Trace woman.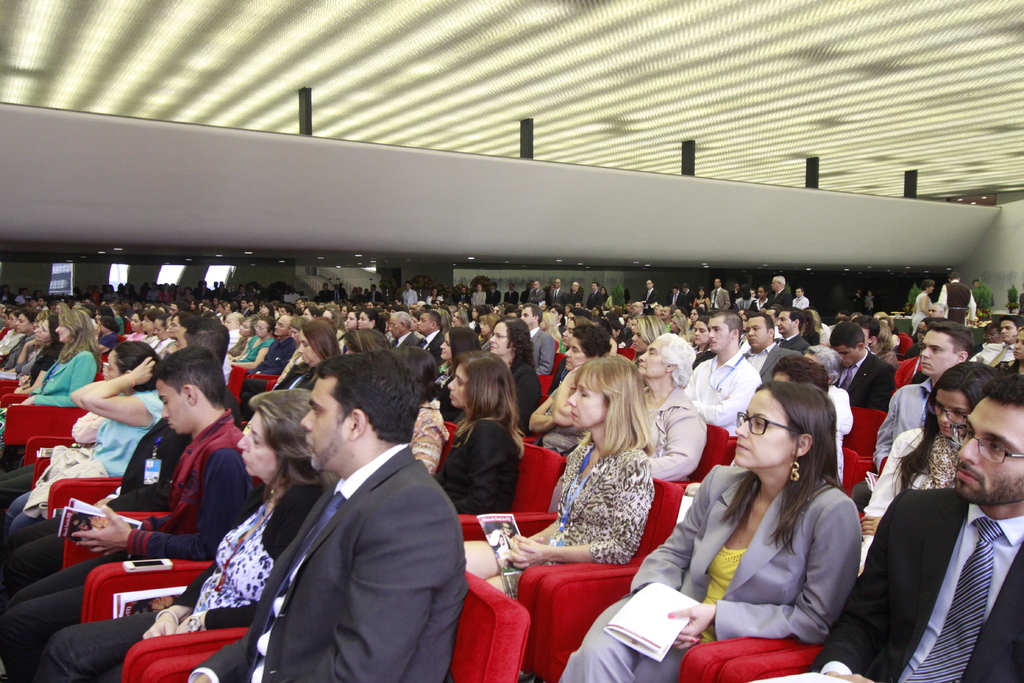
Traced to <region>728, 345, 847, 481</region>.
